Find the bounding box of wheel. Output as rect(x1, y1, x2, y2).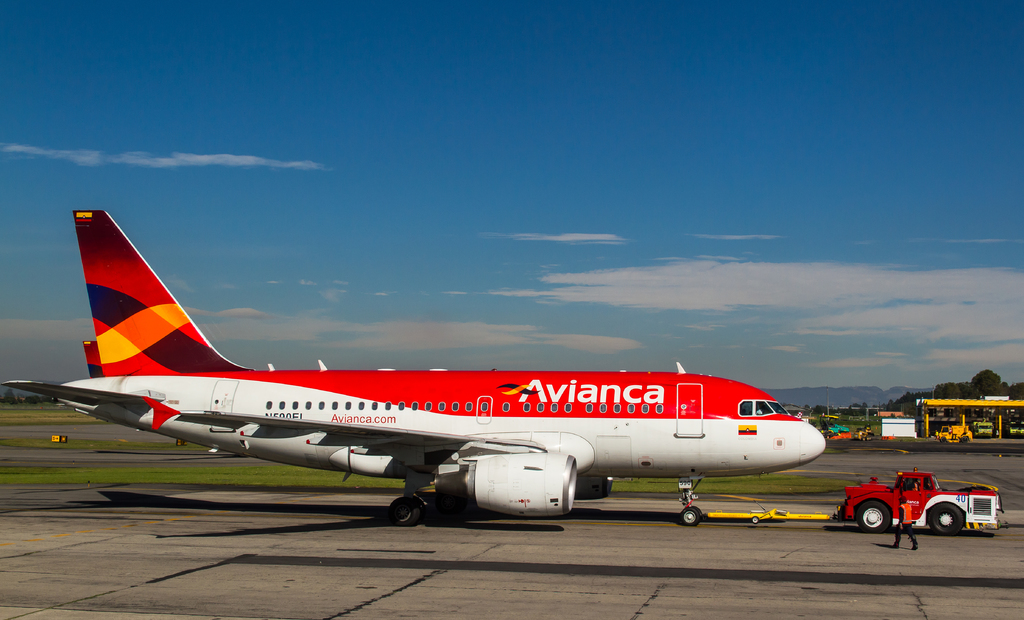
rect(680, 505, 700, 526).
